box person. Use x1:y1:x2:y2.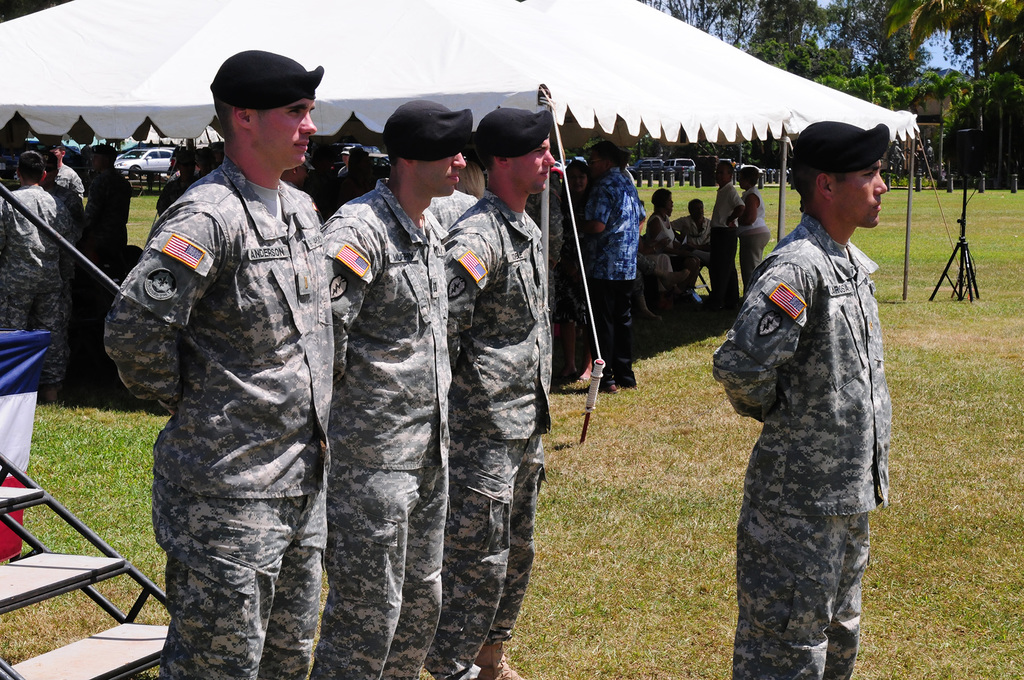
714:124:896:679.
